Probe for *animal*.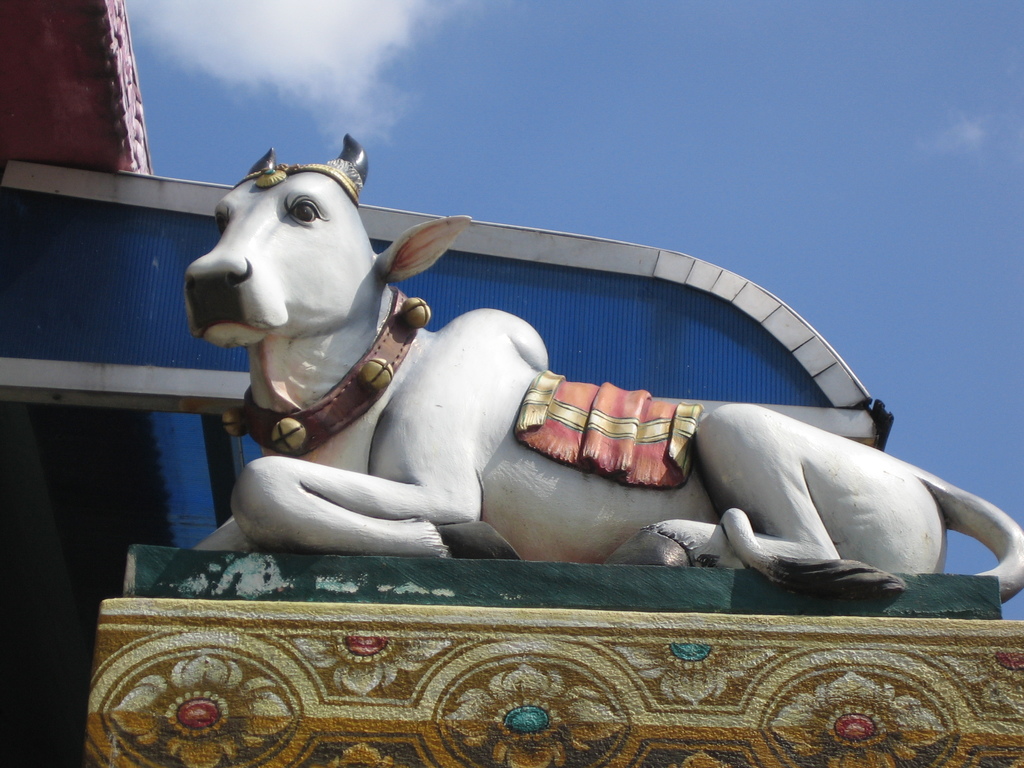
Probe result: rect(179, 132, 1023, 604).
